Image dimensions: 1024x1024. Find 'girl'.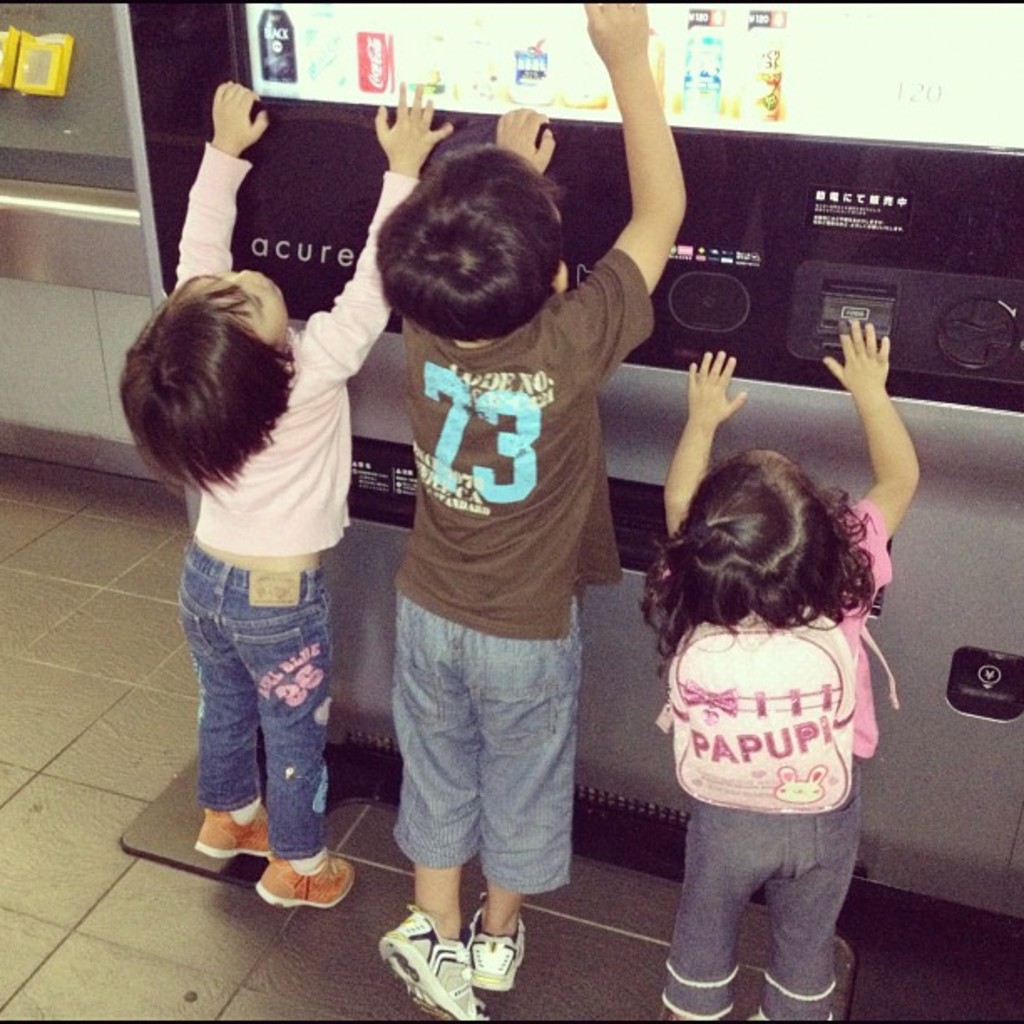
122 79 452 912.
